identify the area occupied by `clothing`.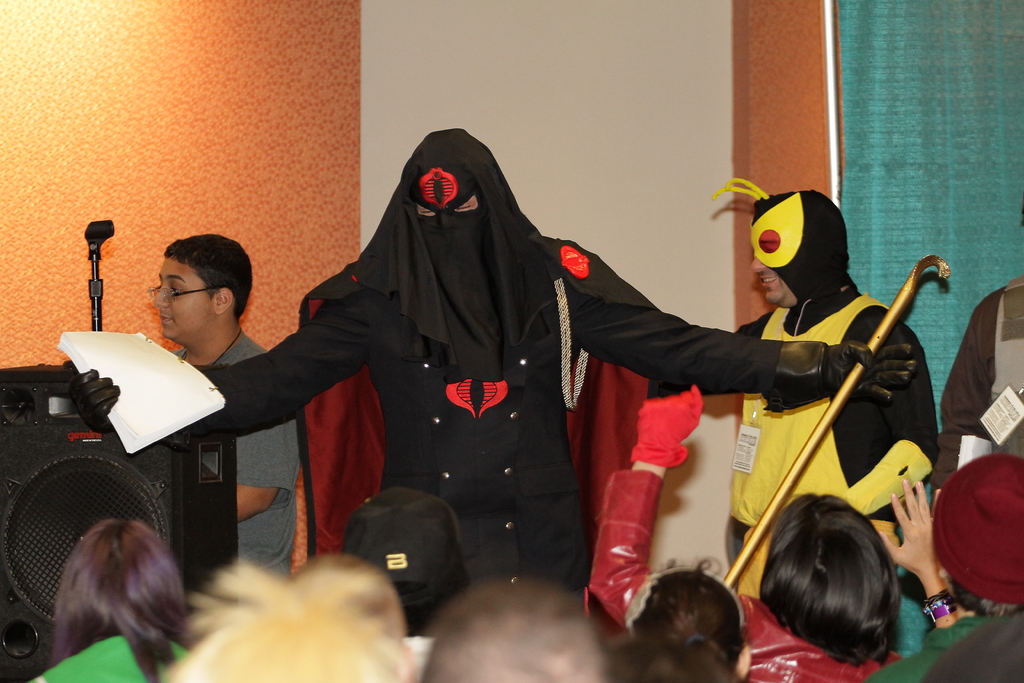
Area: box=[701, 179, 934, 614].
